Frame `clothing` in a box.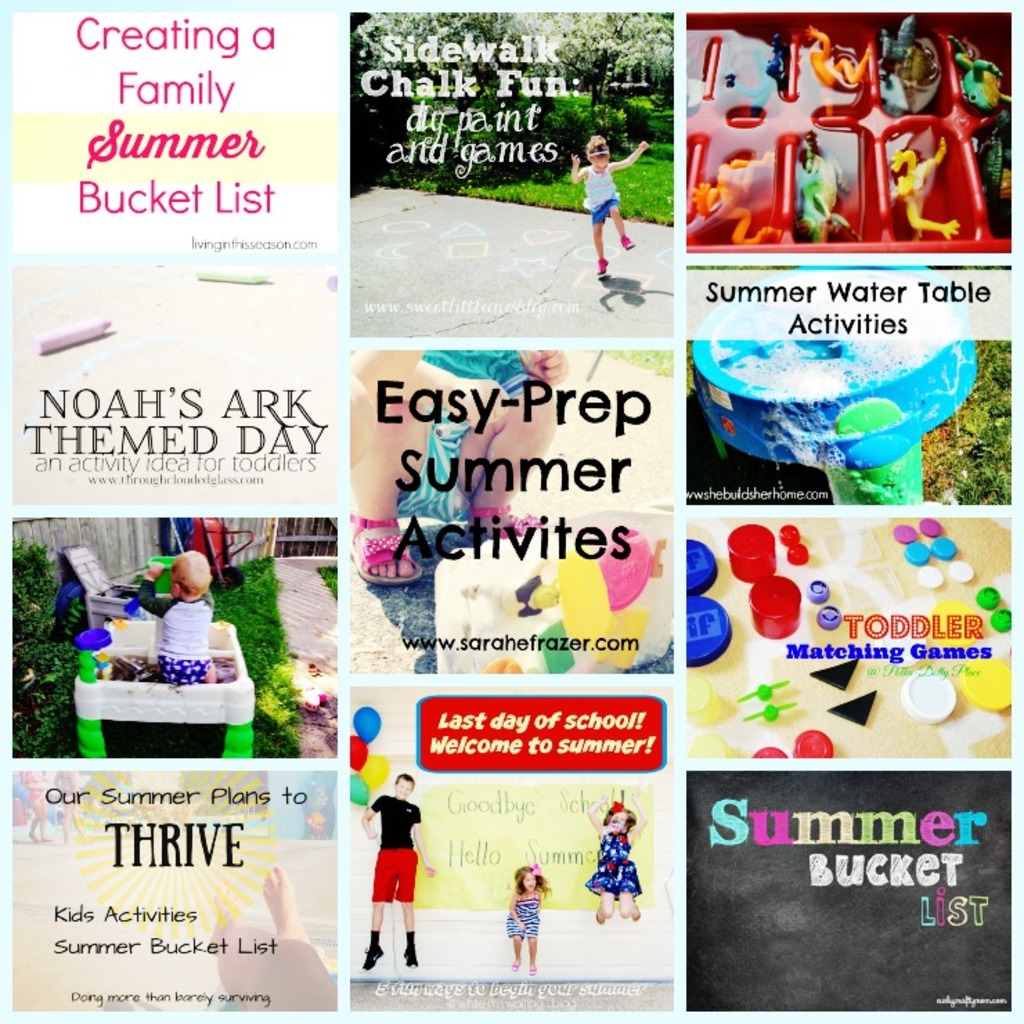
(left=396, top=354, right=537, bottom=524).
